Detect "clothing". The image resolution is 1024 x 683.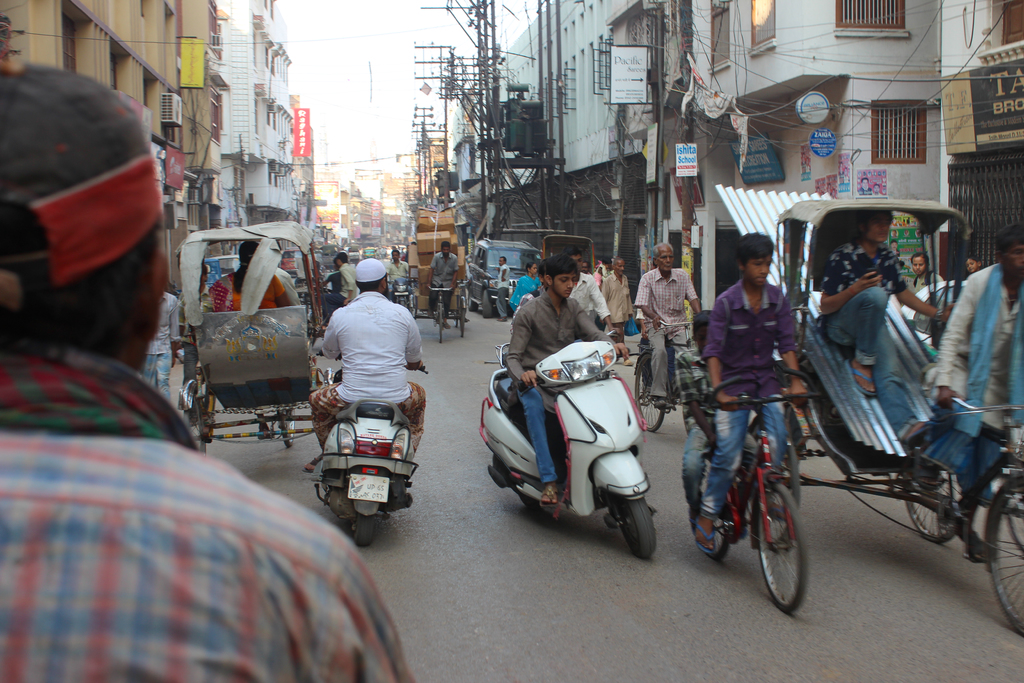
select_region(321, 268, 339, 328).
